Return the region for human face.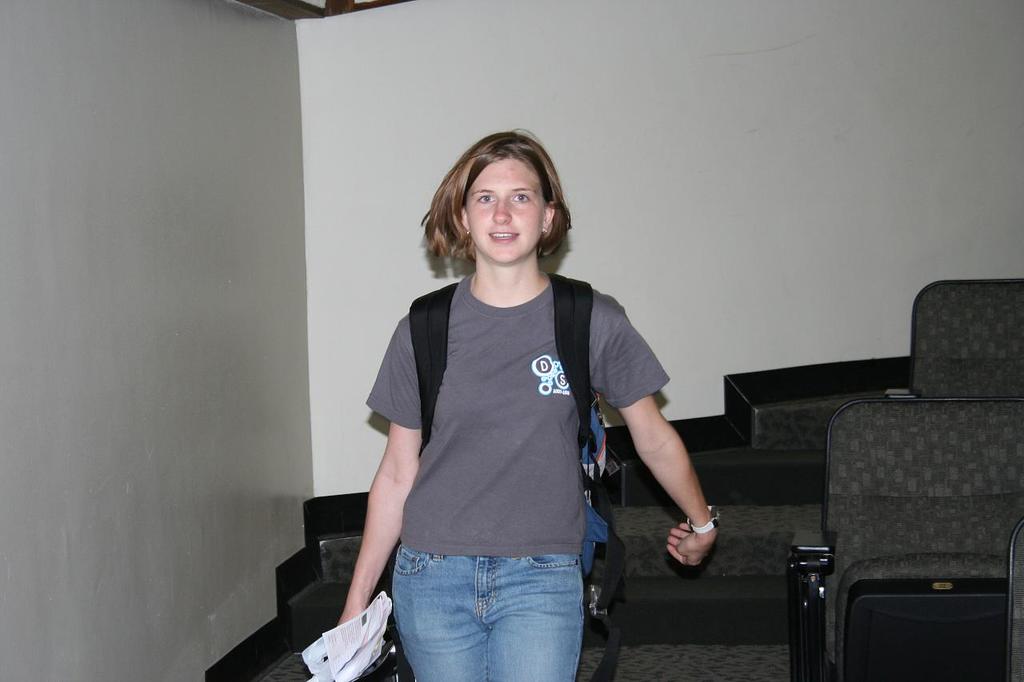
select_region(460, 157, 546, 264).
